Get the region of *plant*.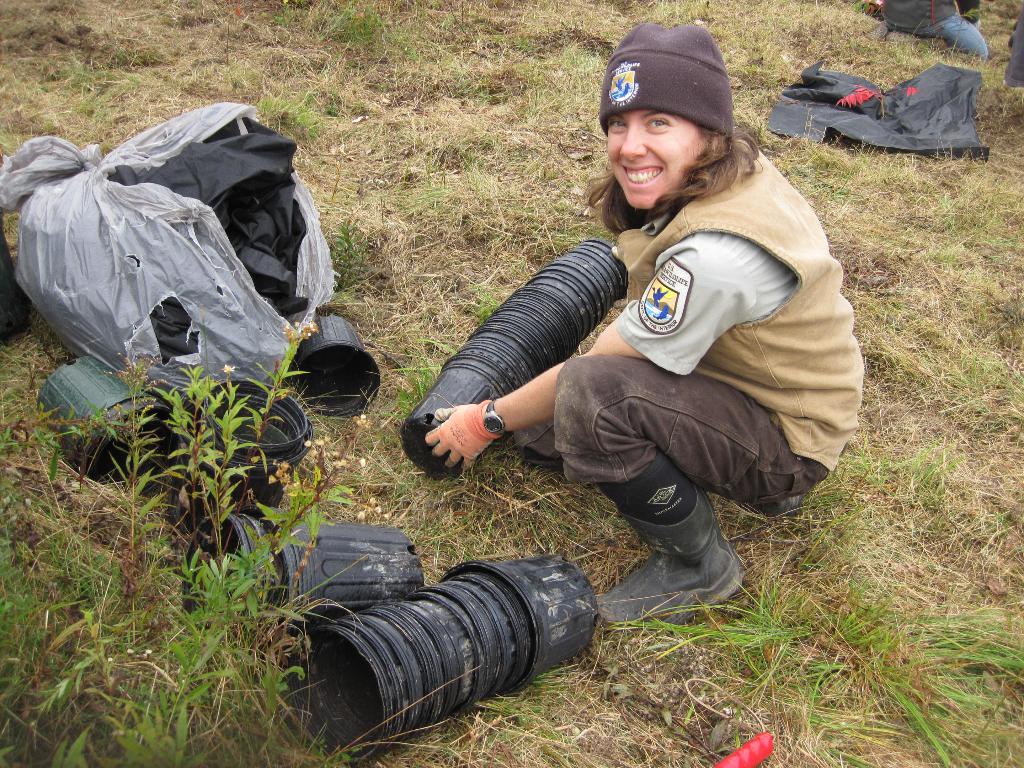
[left=1, top=318, right=441, bottom=767].
